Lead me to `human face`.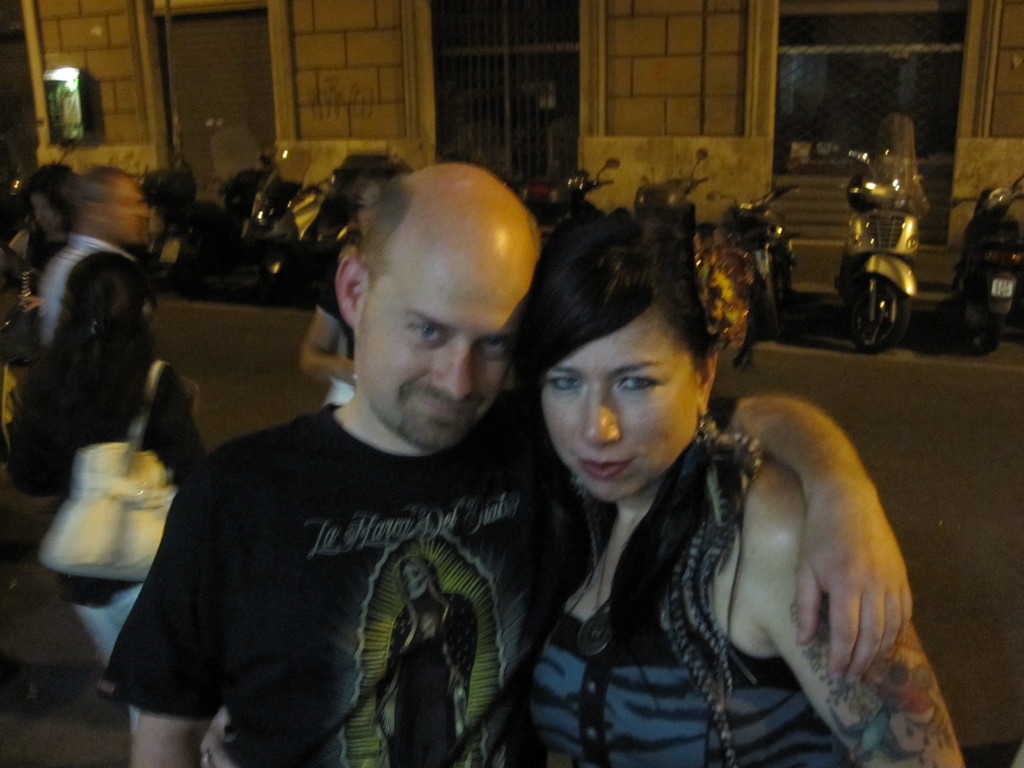
Lead to <bbox>342, 191, 531, 447</bbox>.
